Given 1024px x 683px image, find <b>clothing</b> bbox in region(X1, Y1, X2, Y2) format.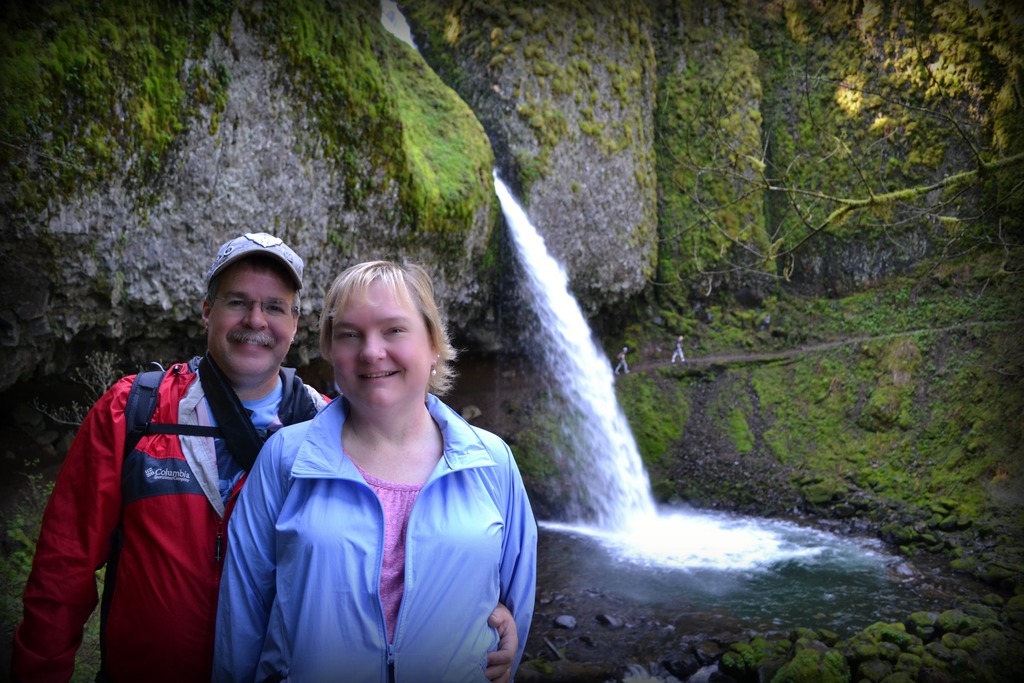
region(211, 393, 533, 679).
